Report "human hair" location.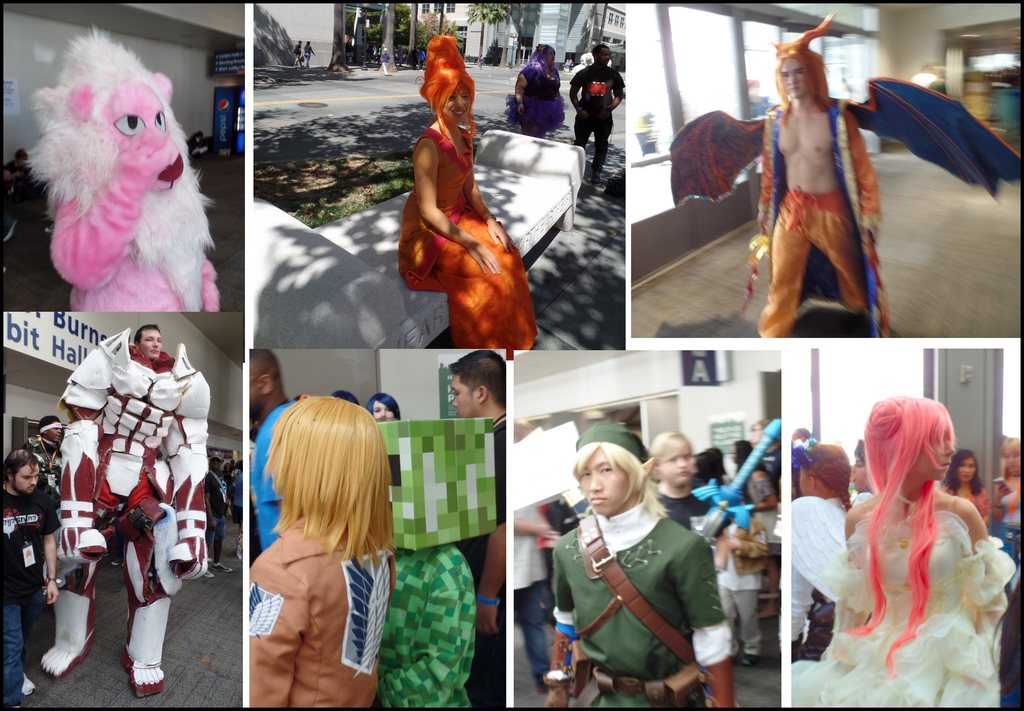
Report: <box>335,393,365,409</box>.
